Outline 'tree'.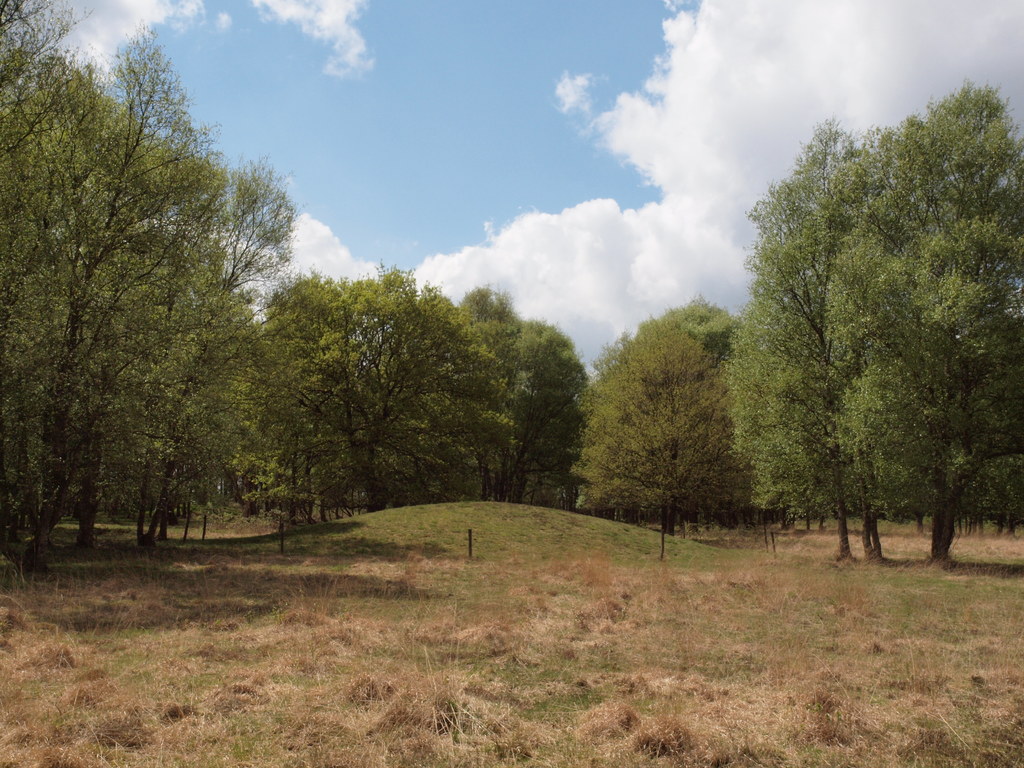
Outline: pyautogui.locateOnScreen(97, 148, 324, 532).
